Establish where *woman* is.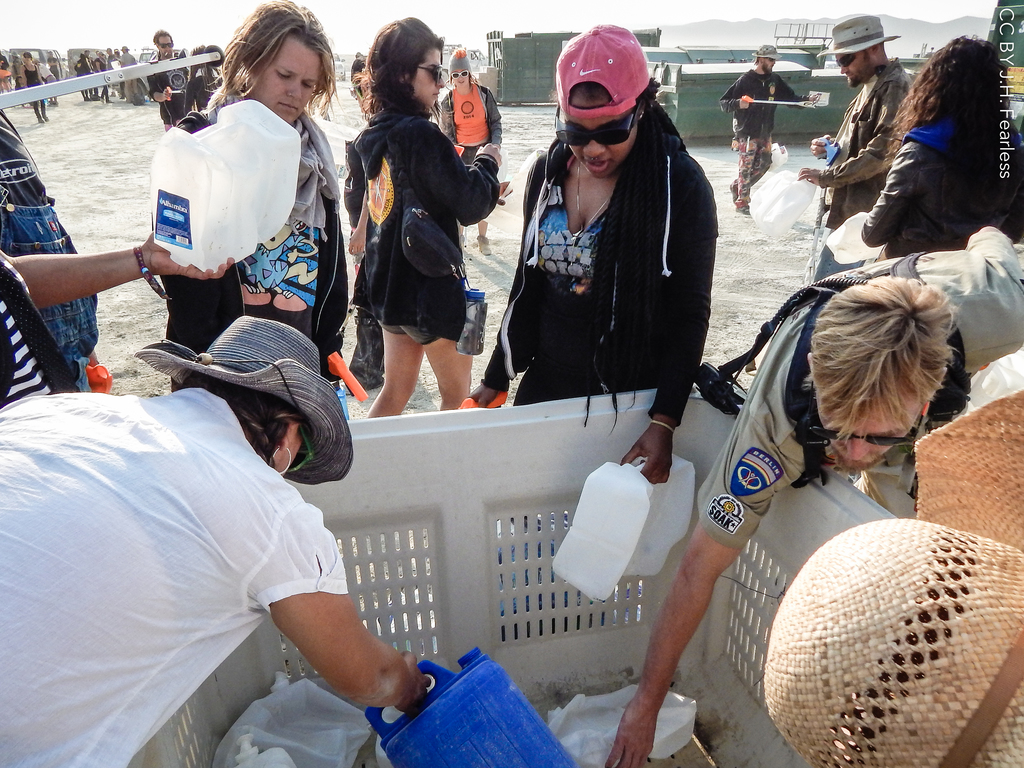
Established at rect(463, 21, 718, 491).
